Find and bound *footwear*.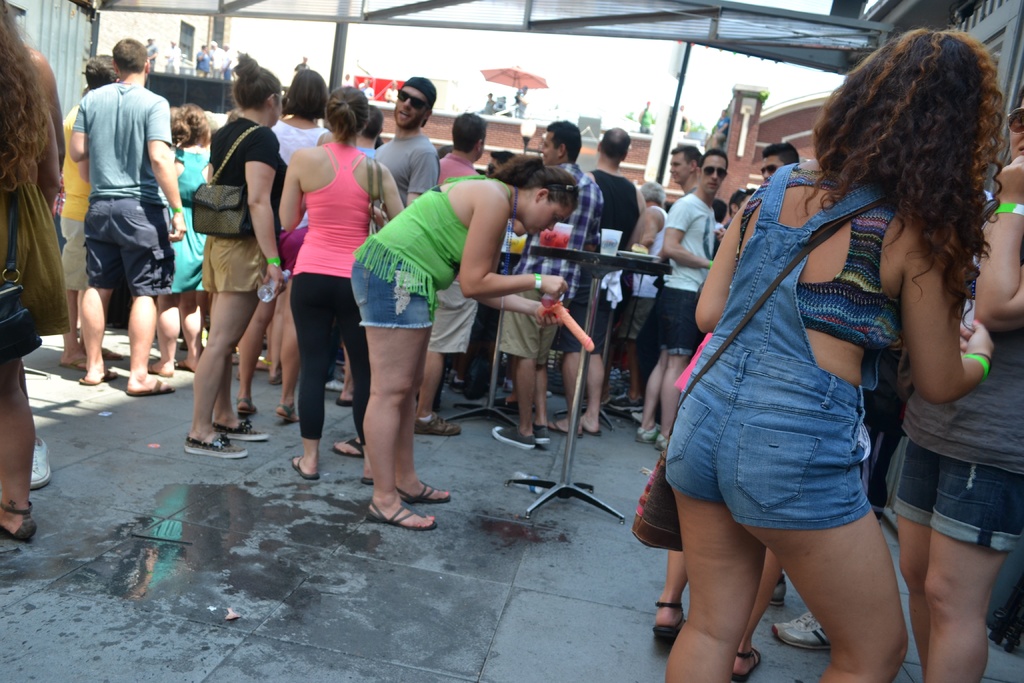
Bound: (76,366,116,384).
